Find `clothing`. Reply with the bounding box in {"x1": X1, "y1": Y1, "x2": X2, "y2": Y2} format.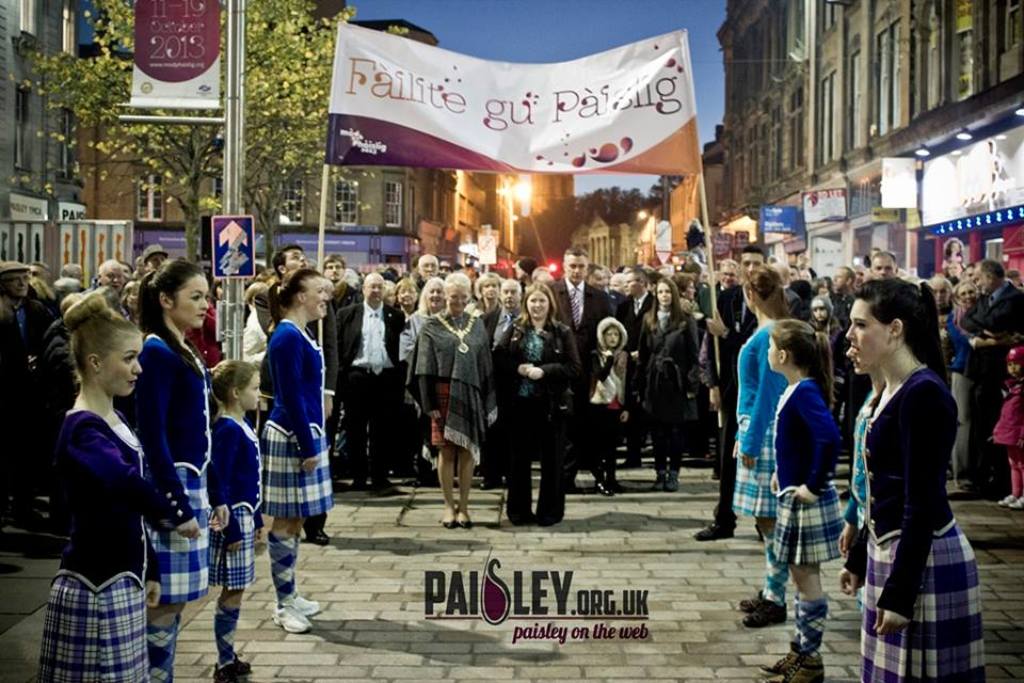
{"x1": 259, "y1": 308, "x2": 331, "y2": 517}.
